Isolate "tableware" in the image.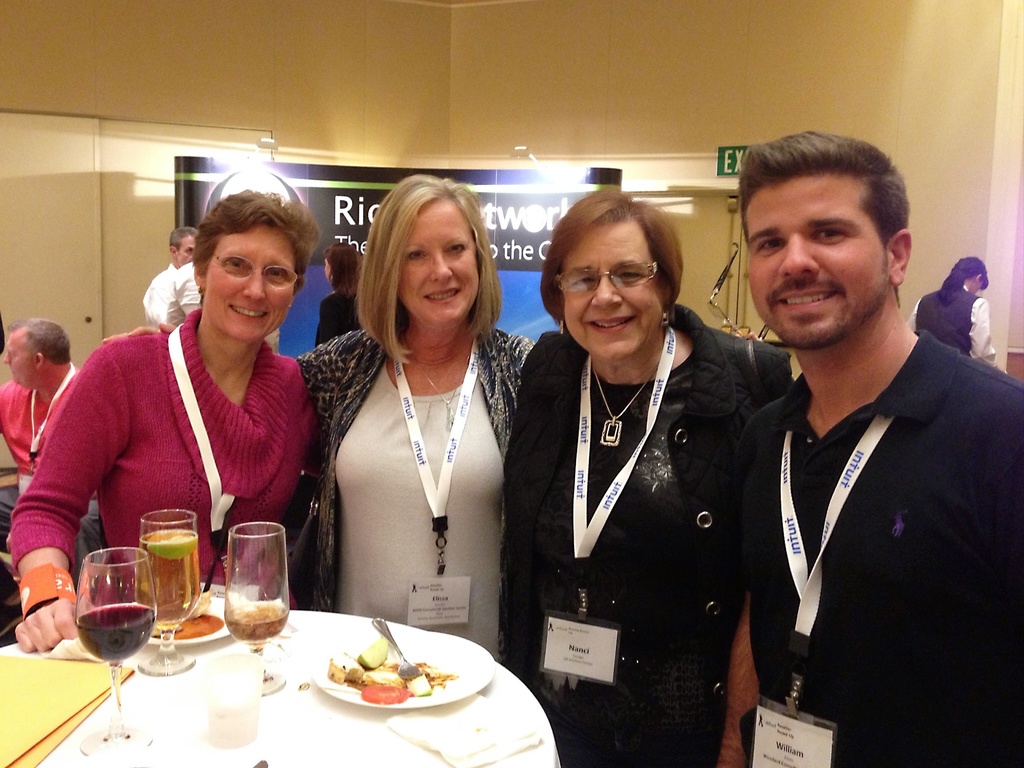
Isolated region: <region>370, 616, 423, 680</region>.
